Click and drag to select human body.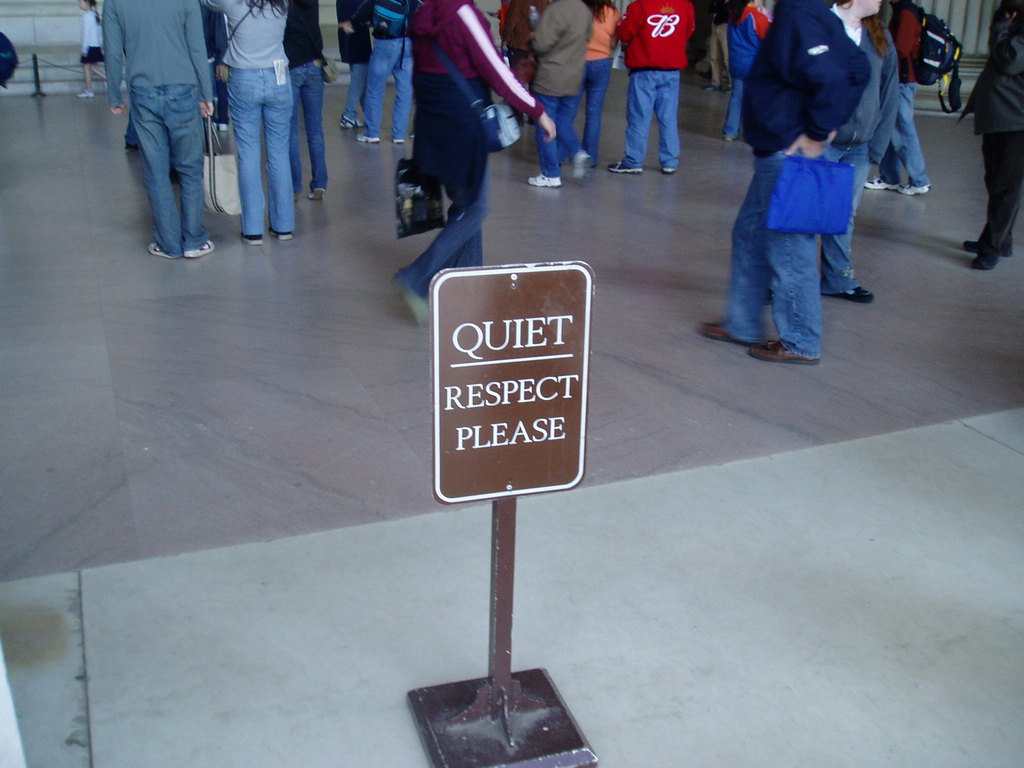
Selection: <region>203, 0, 296, 236</region>.
